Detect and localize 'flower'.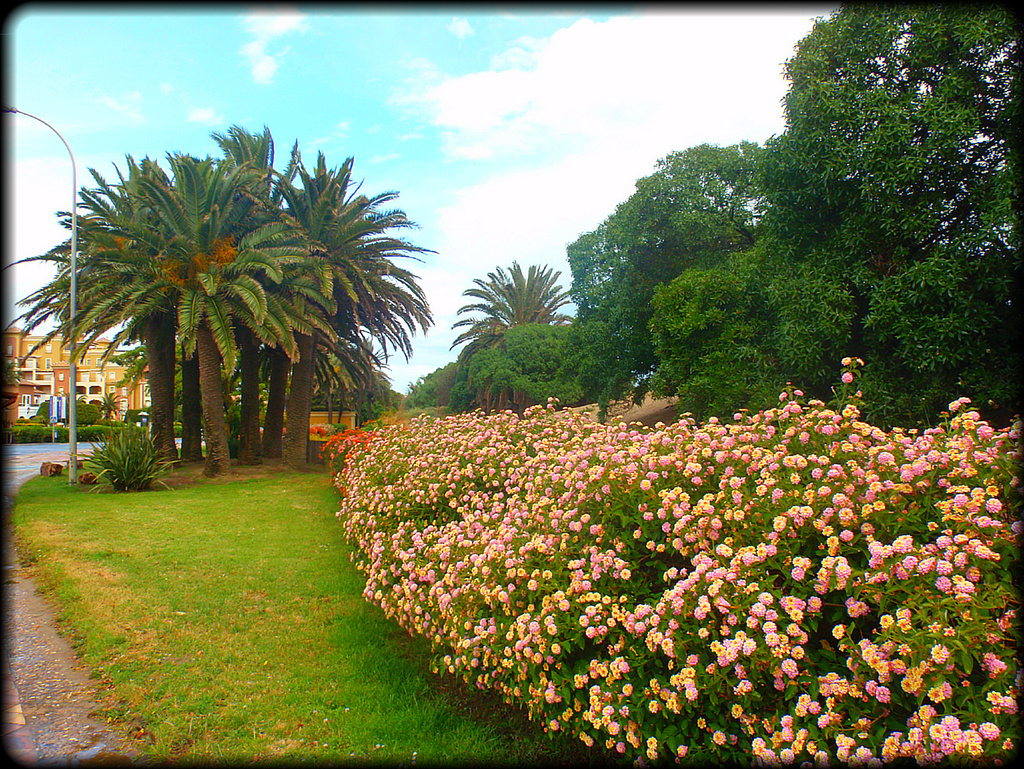
Localized at bbox=(701, 454, 770, 539).
